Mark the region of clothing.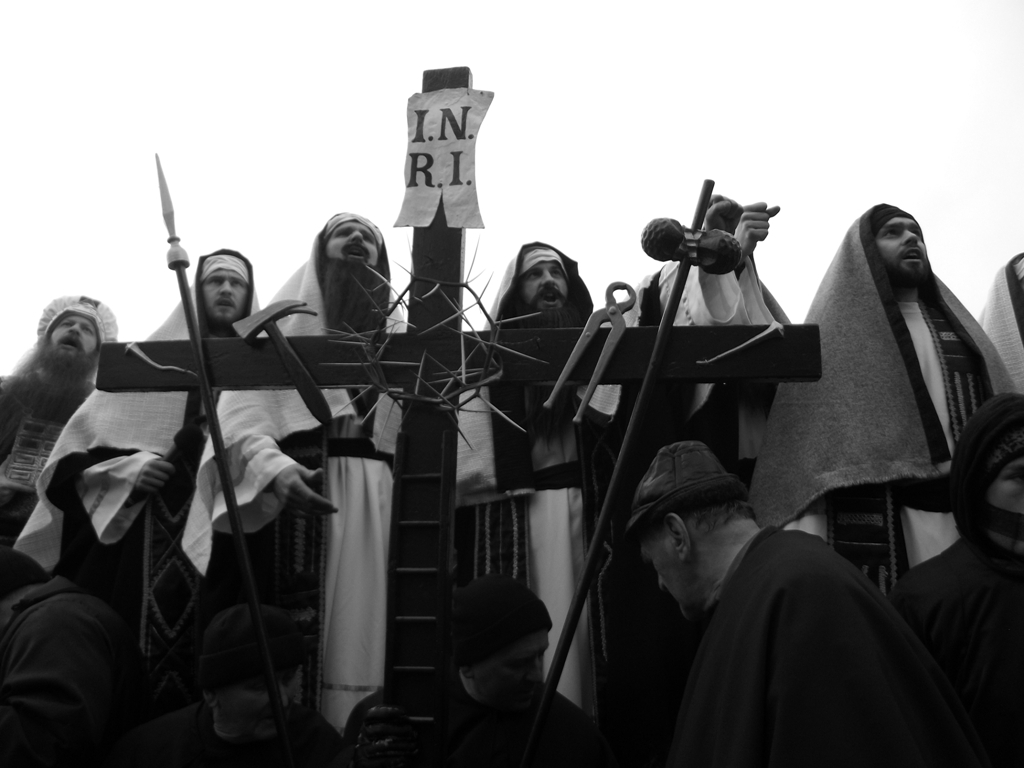
Region: region(172, 212, 405, 729).
